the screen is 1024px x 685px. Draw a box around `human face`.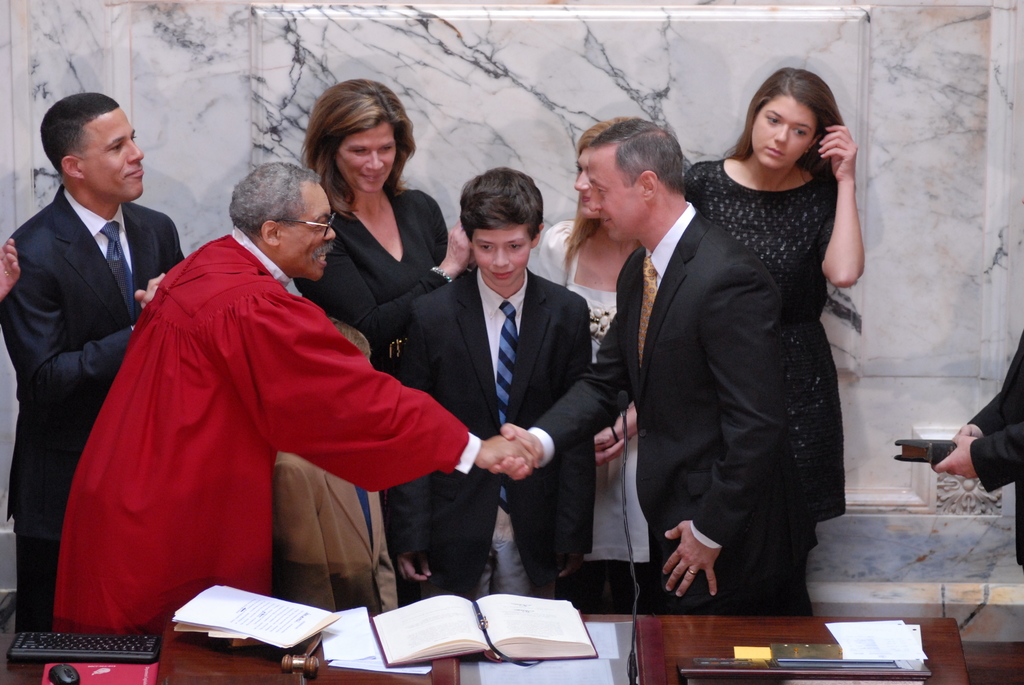
BBox(289, 185, 335, 283).
